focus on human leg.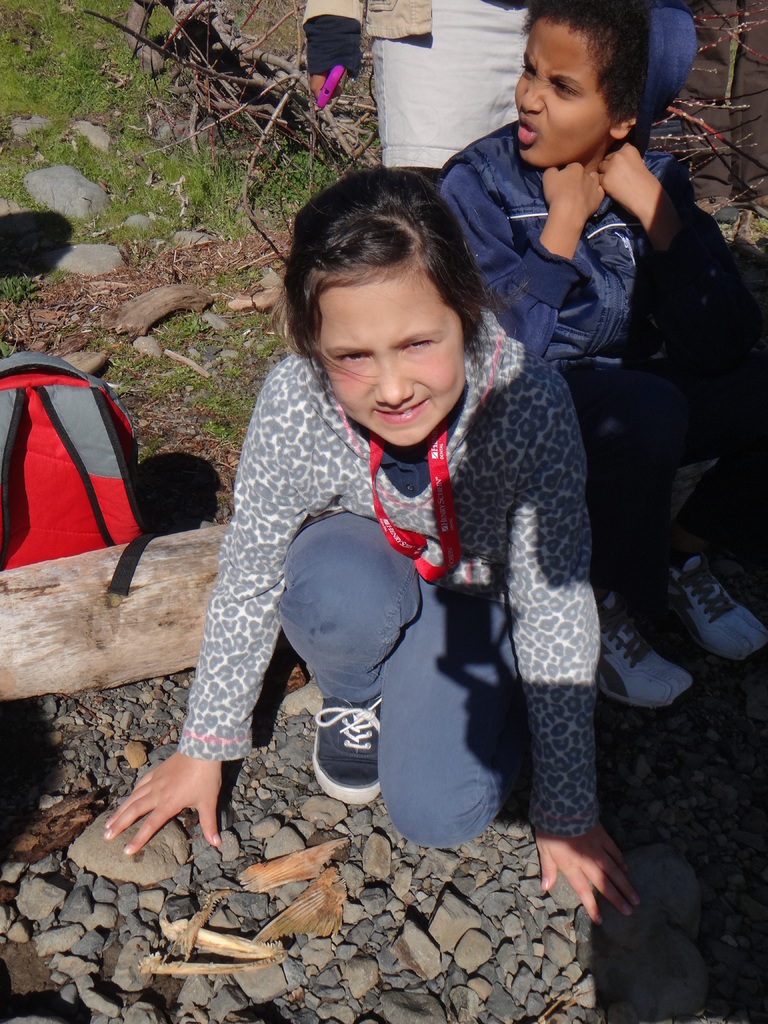
Focused at bbox=(672, 351, 766, 669).
